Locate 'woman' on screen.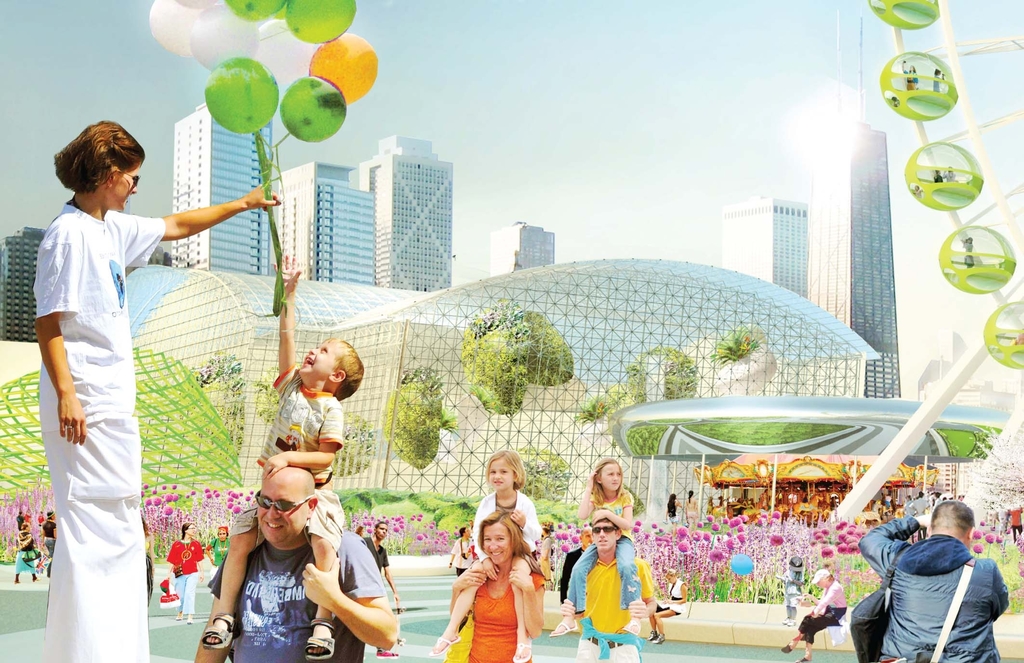
On screen at (left=452, top=497, right=550, bottom=653).
